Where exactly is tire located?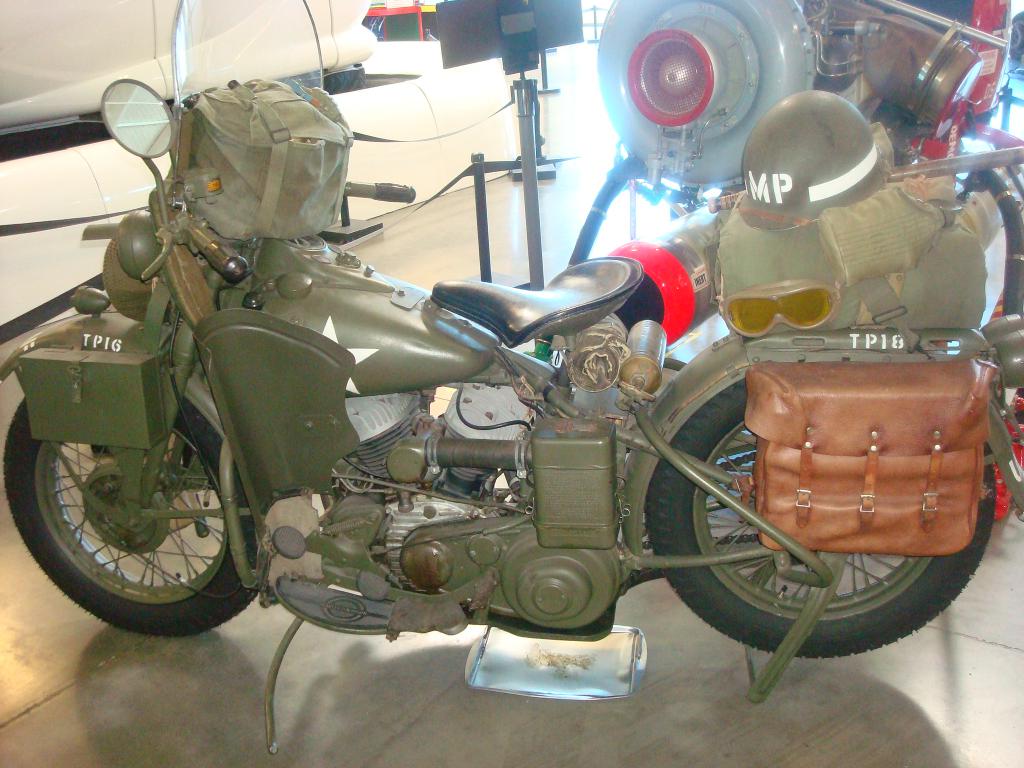
Its bounding box is <bbox>307, 61, 365, 99</bbox>.
